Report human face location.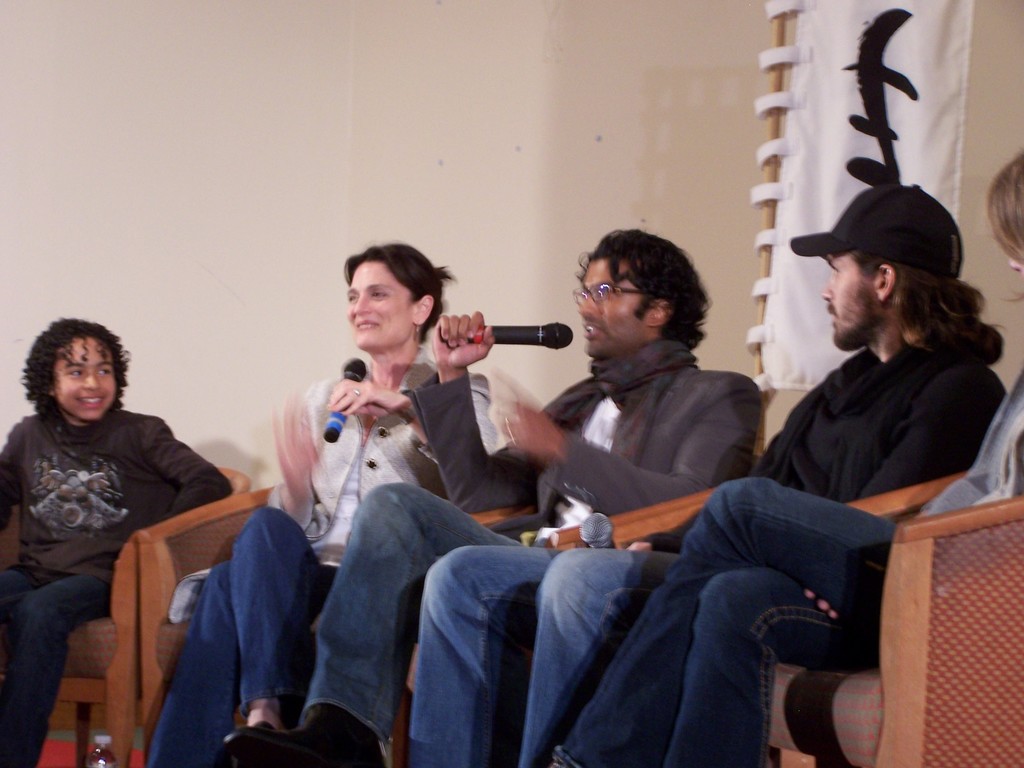
Report: select_region(346, 255, 413, 349).
